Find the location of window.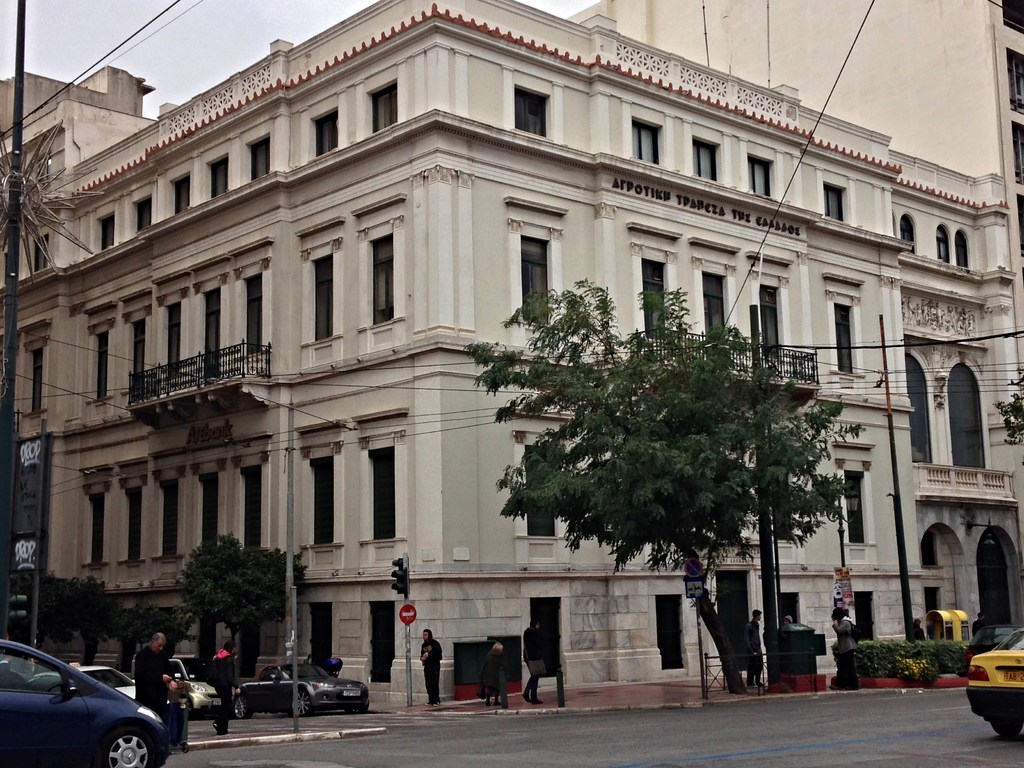
Location: bbox=(201, 472, 222, 547).
